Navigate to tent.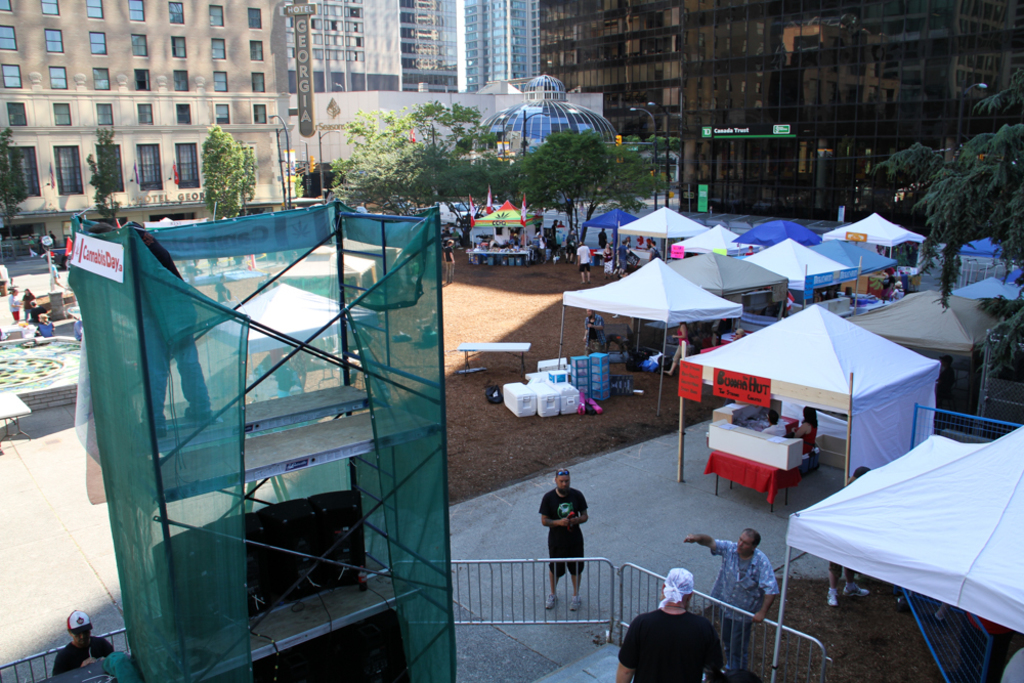
Navigation target: (770, 421, 1023, 682).
